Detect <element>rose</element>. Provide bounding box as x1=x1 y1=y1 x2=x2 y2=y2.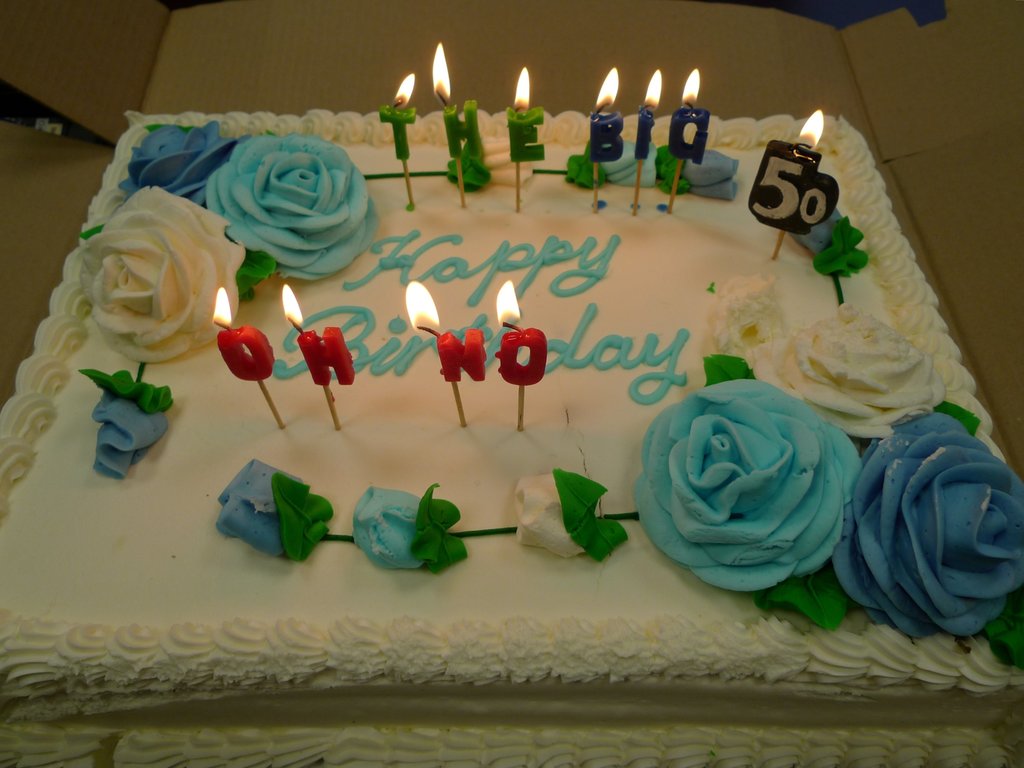
x1=688 y1=148 x2=745 y2=204.
